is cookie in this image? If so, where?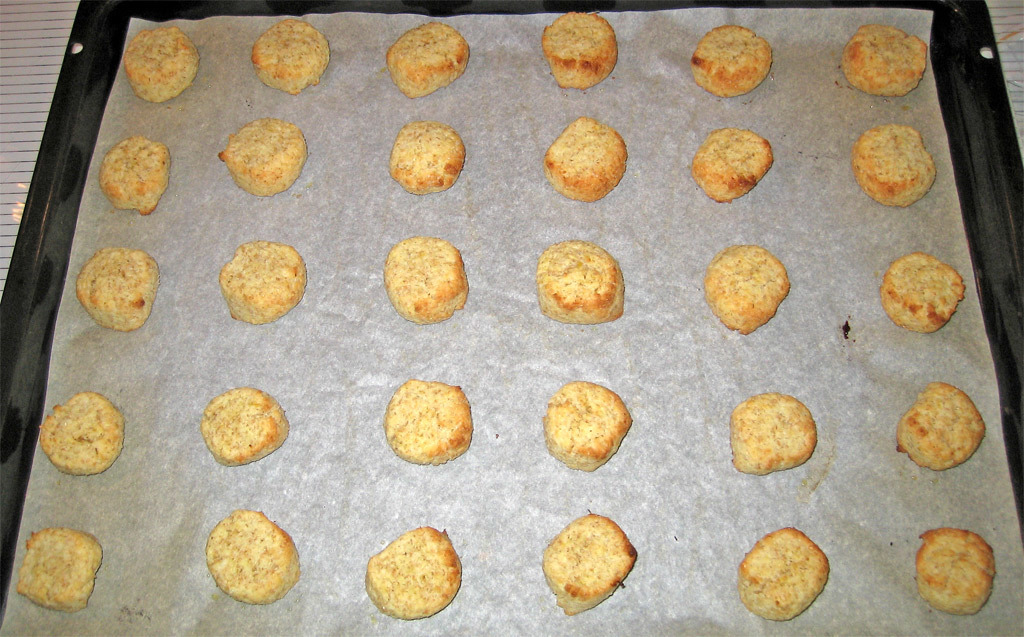
Yes, at Rect(98, 133, 171, 218).
